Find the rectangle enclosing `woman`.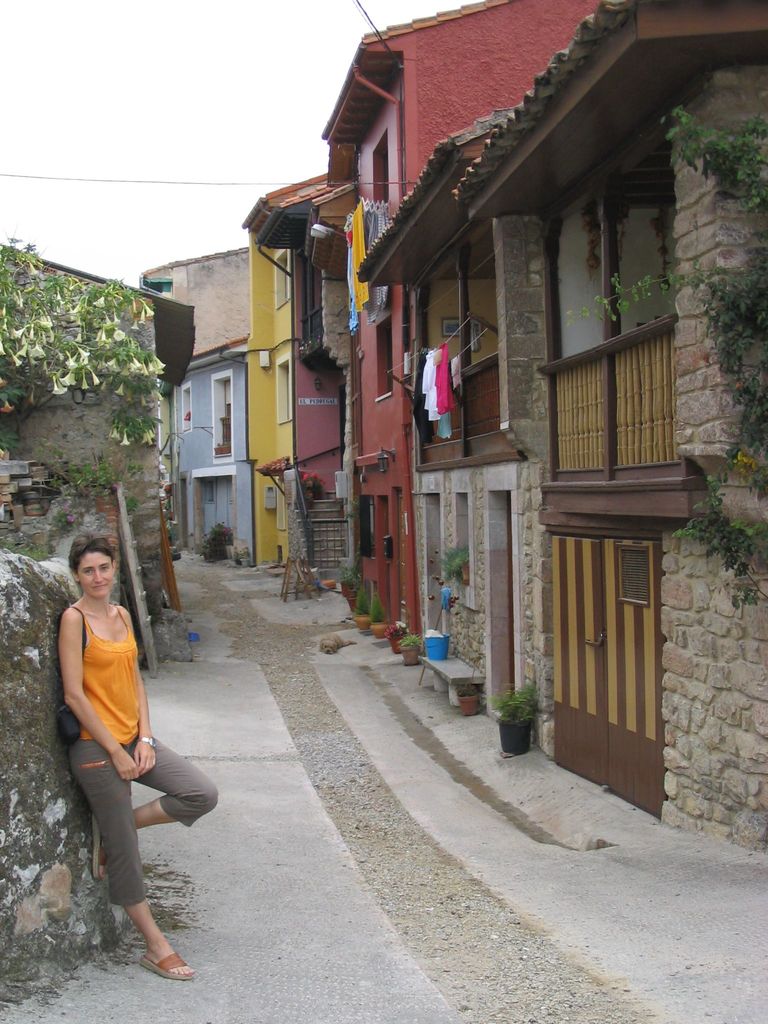
{"left": 47, "top": 520, "right": 190, "bottom": 962}.
